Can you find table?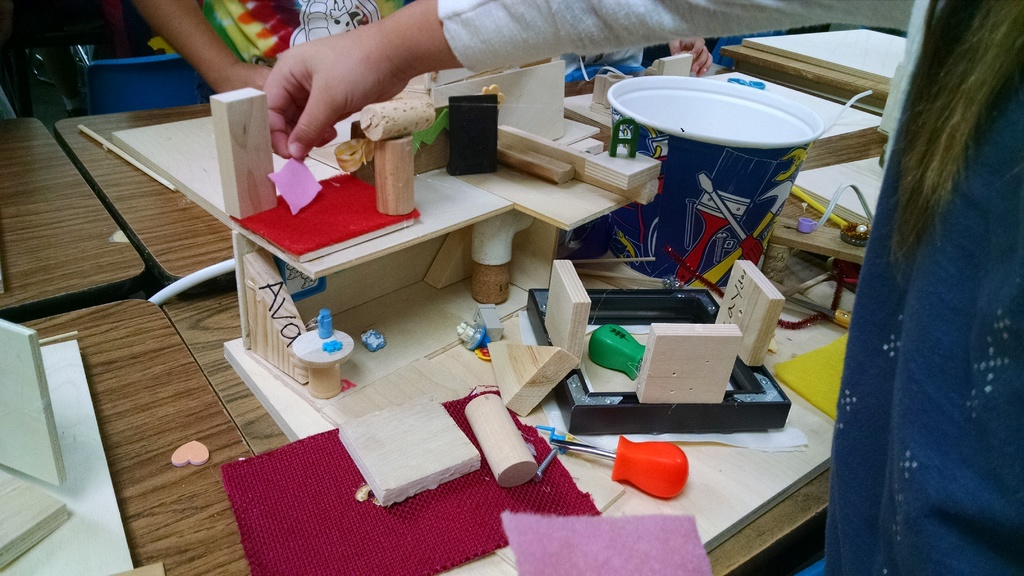
Yes, bounding box: select_region(53, 102, 237, 289).
